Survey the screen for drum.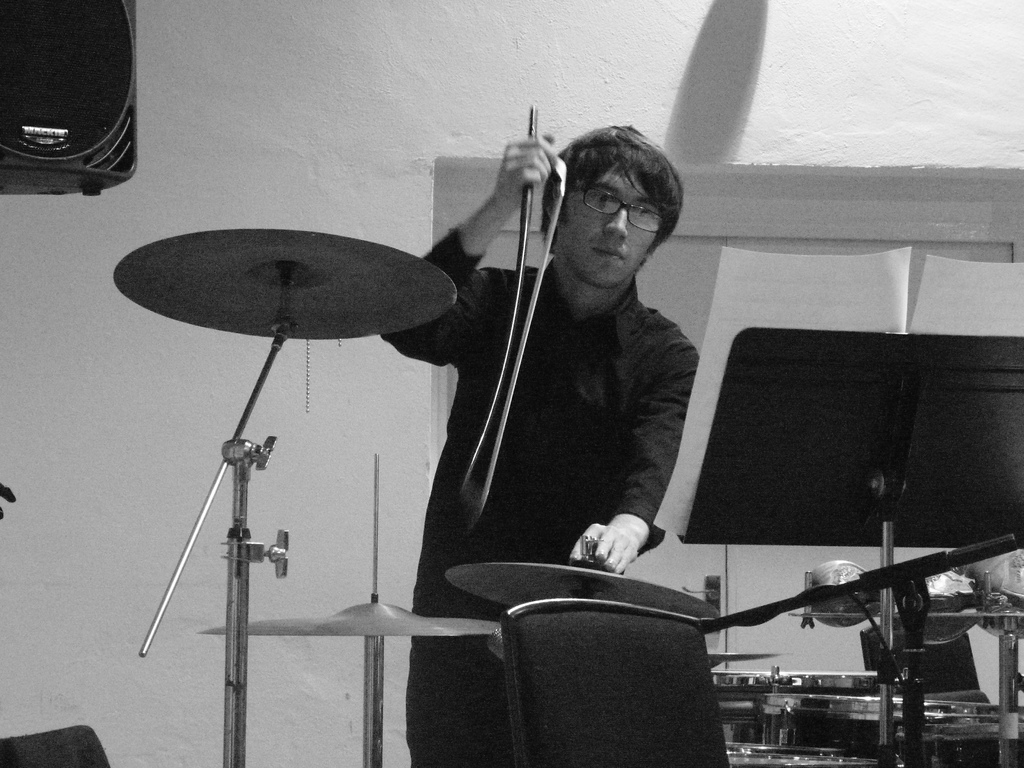
Survey found: <box>968,546,1023,640</box>.
